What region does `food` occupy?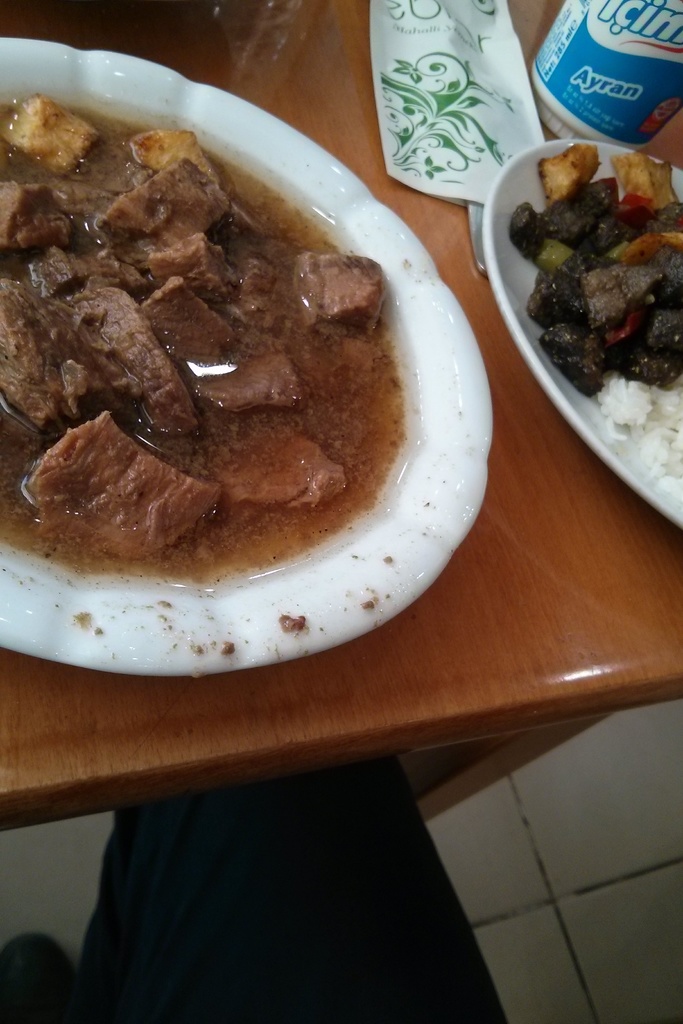
[left=42, top=75, right=488, bottom=667].
